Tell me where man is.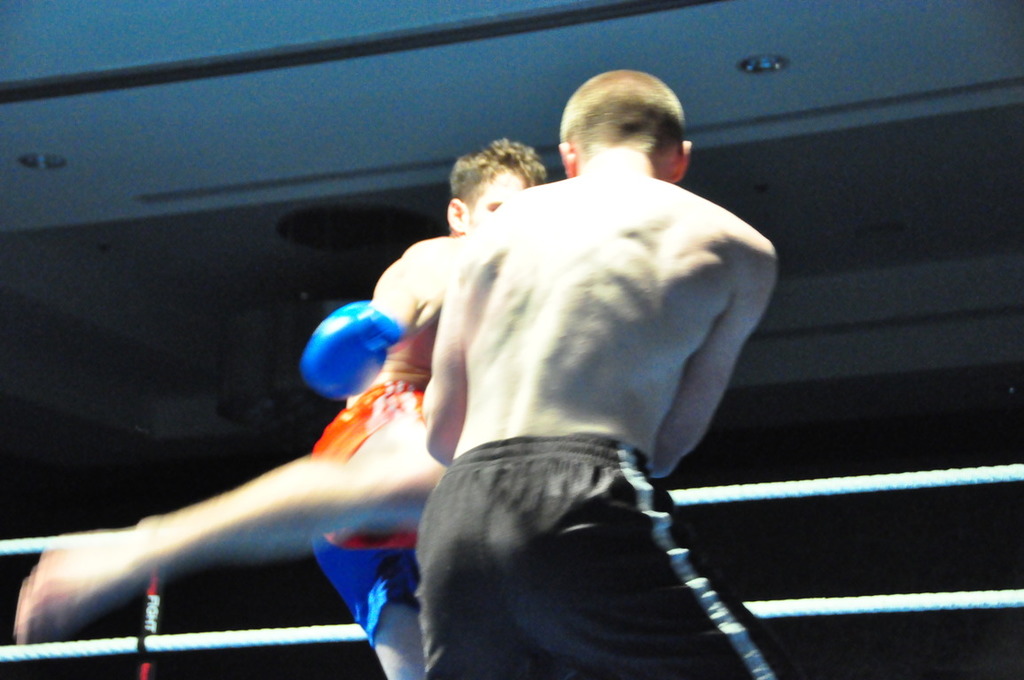
man is at (left=13, top=134, right=551, bottom=679).
